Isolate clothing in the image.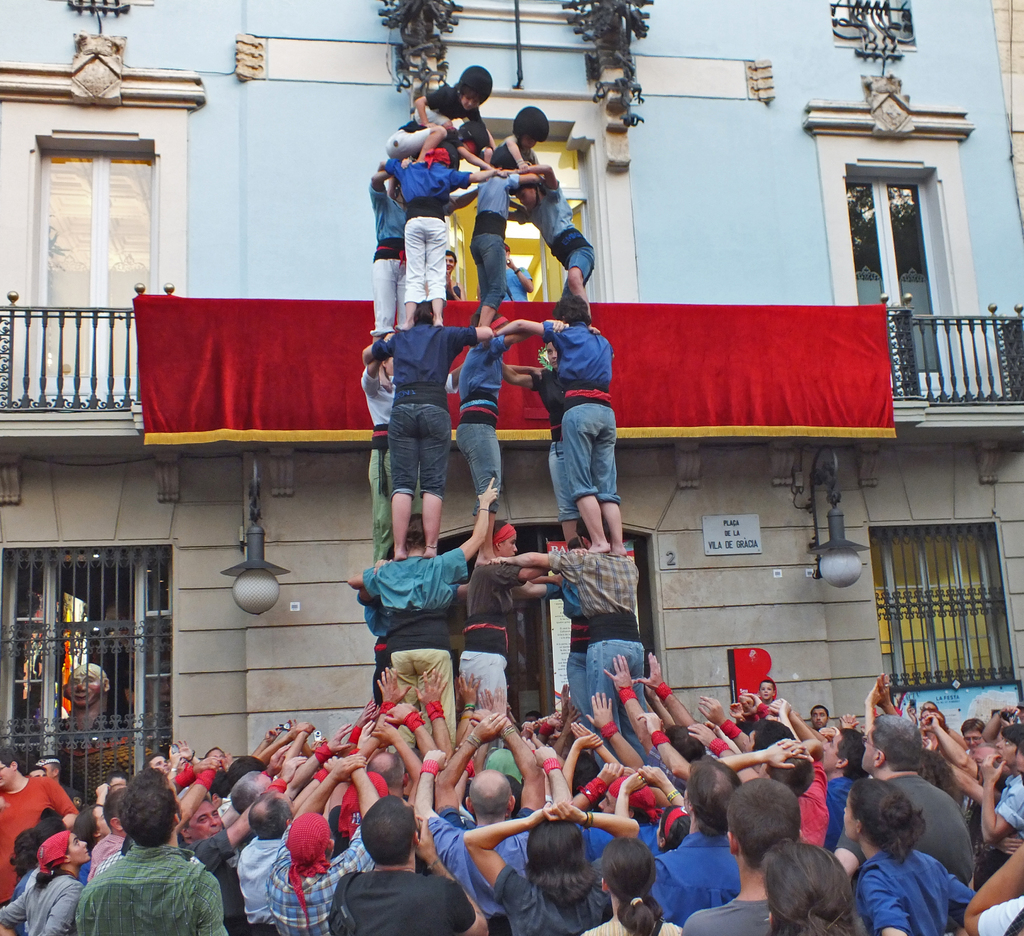
Isolated region: crop(179, 833, 250, 930).
